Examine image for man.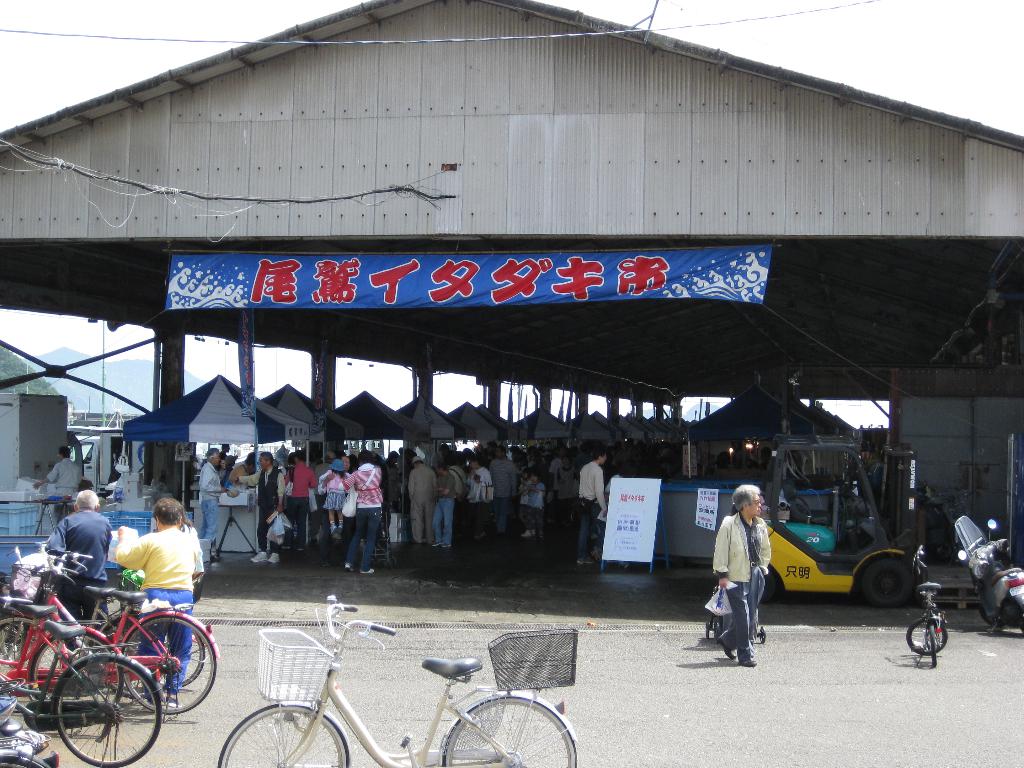
Examination result: {"x1": 45, "y1": 483, "x2": 118, "y2": 630}.
